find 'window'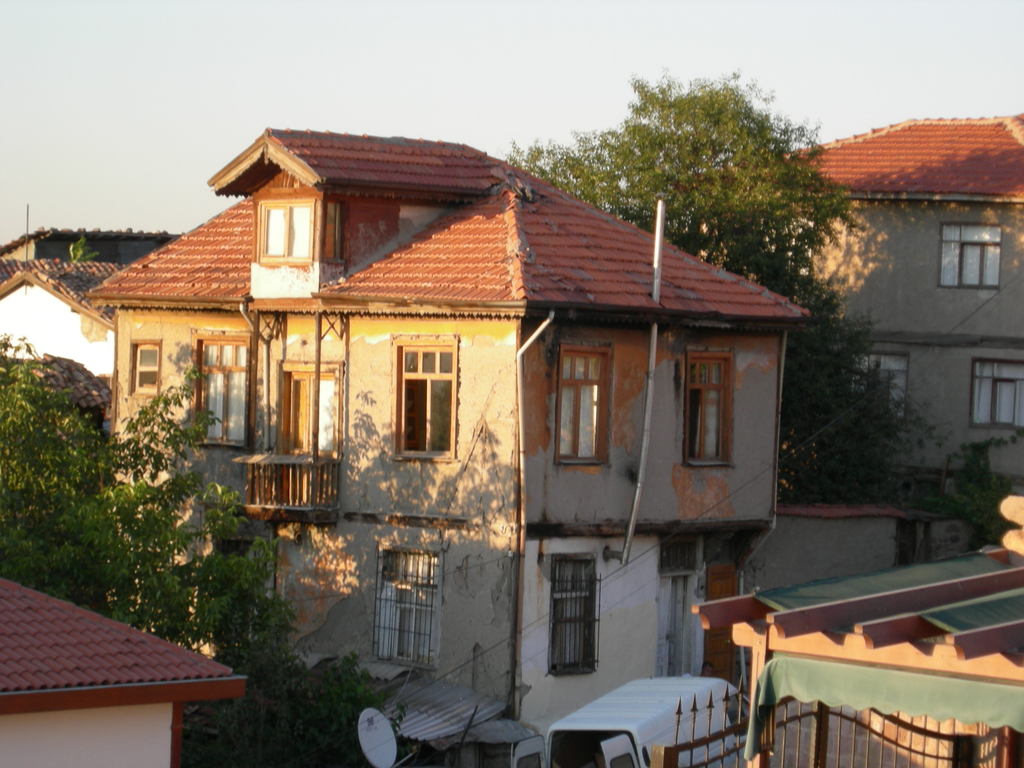
846,355,906,414
